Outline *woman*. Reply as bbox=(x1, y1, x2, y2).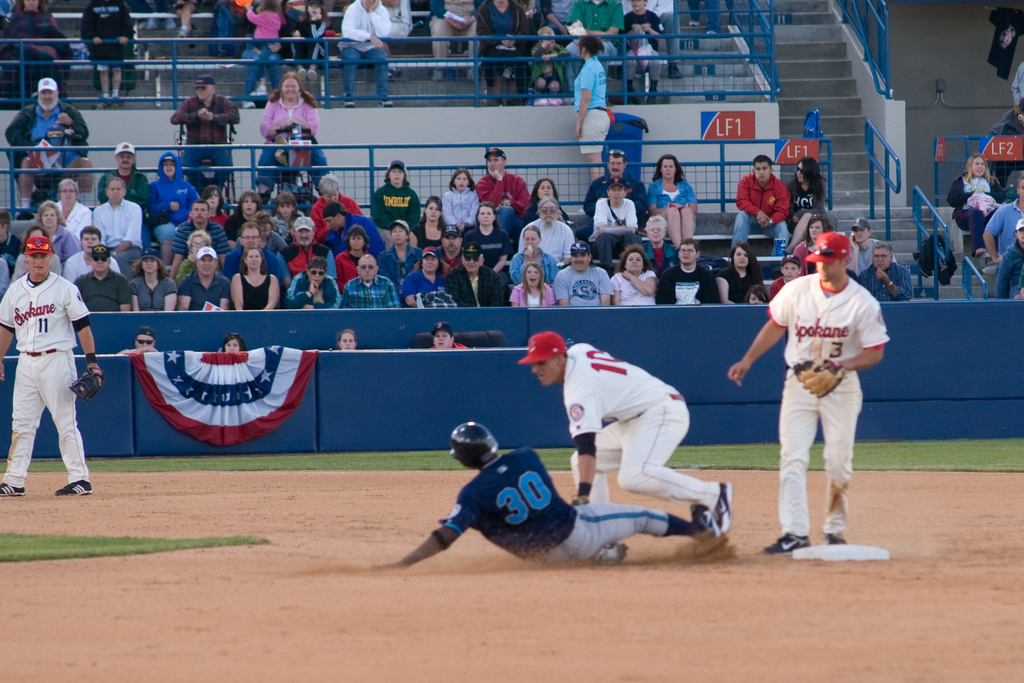
bbox=(134, 252, 183, 313).
